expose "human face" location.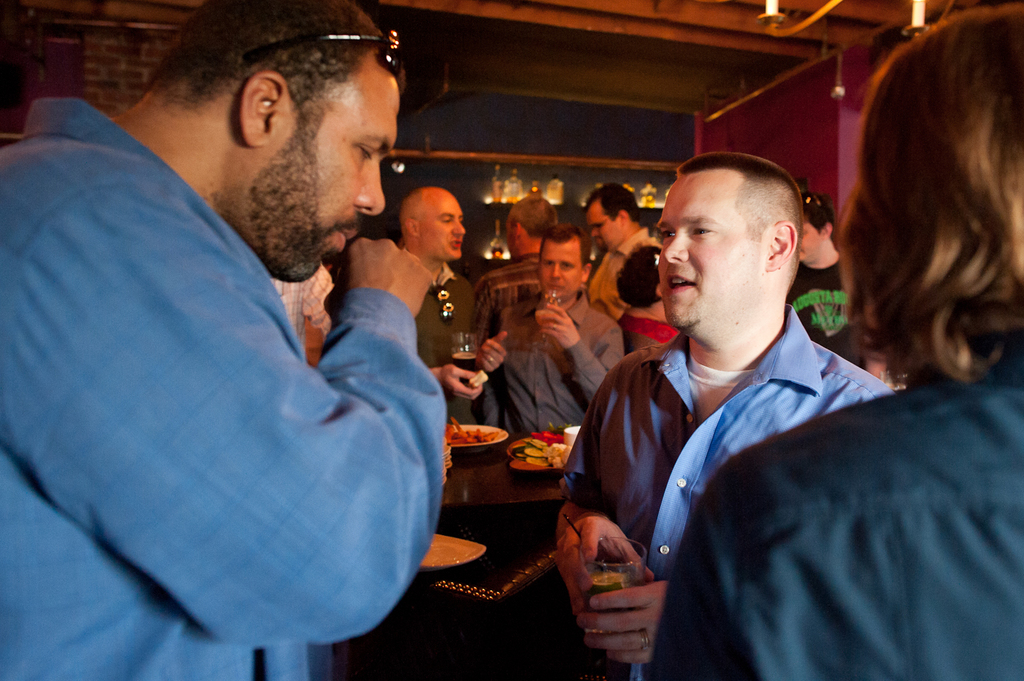
Exposed at <box>656,173,764,332</box>.
